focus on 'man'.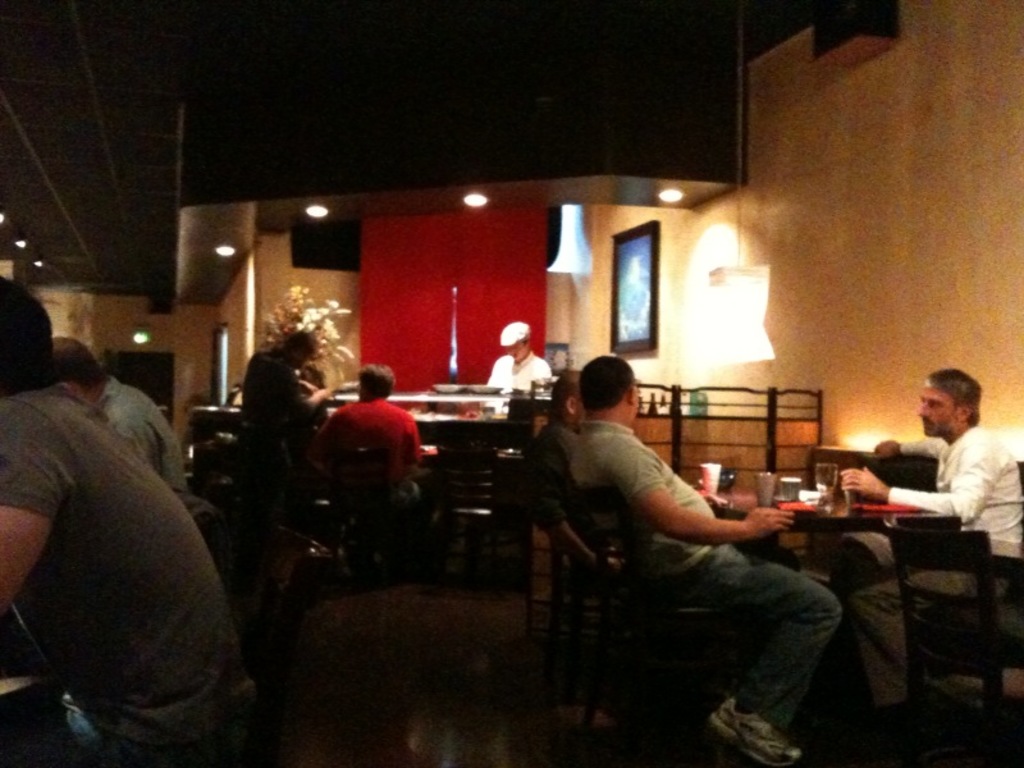
Focused at [524, 361, 614, 570].
